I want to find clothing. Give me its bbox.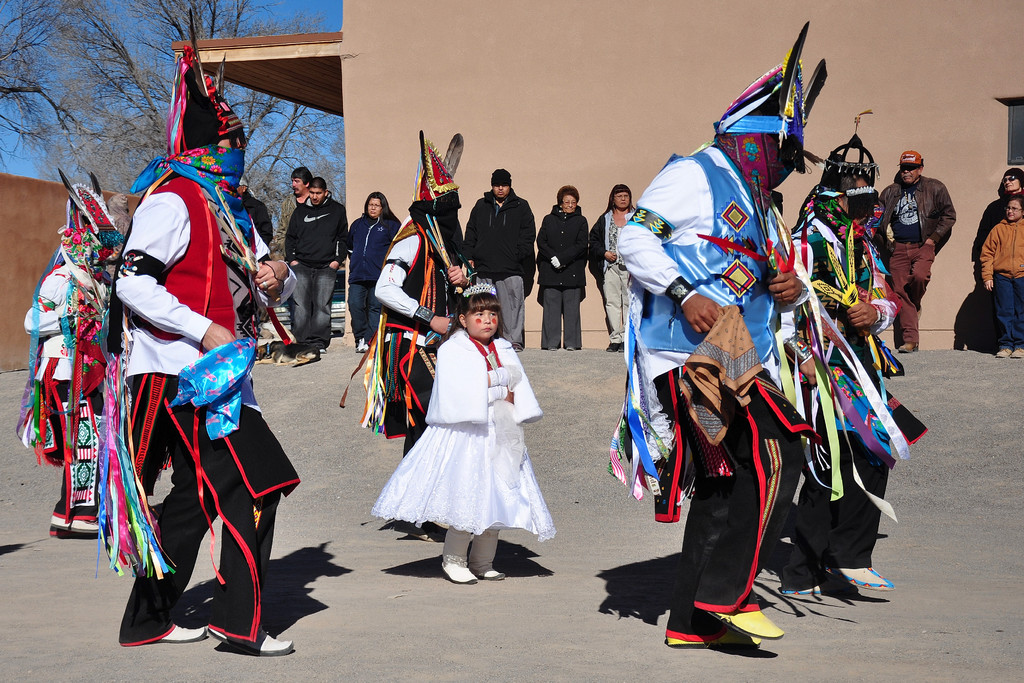
{"left": 463, "top": 192, "right": 536, "bottom": 350}.
